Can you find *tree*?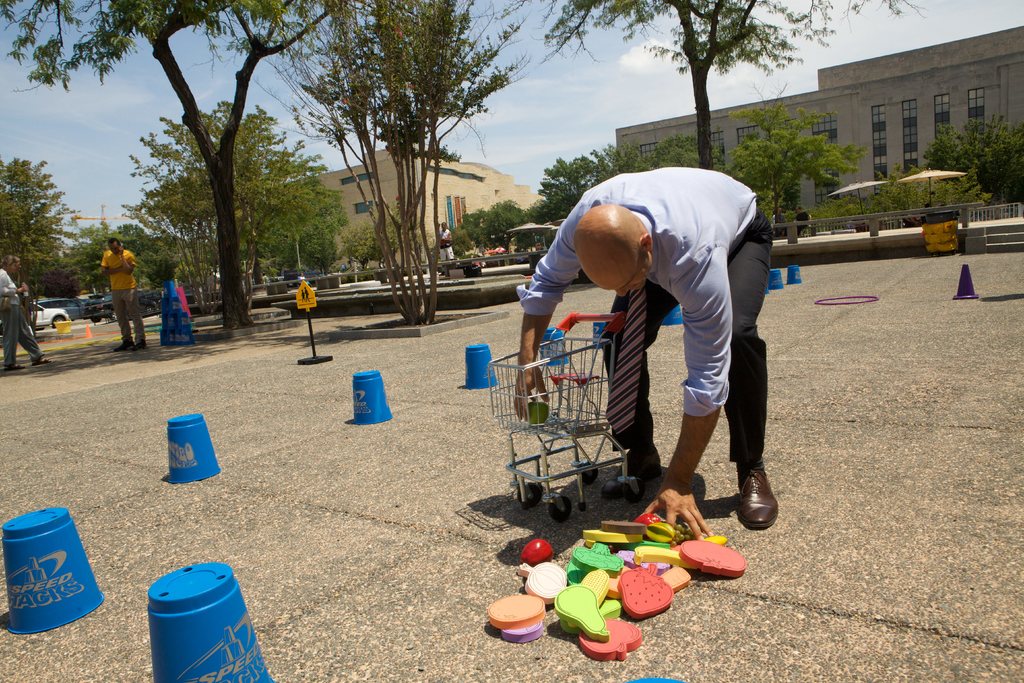
Yes, bounding box: {"x1": 548, "y1": 0, "x2": 907, "y2": 276}.
